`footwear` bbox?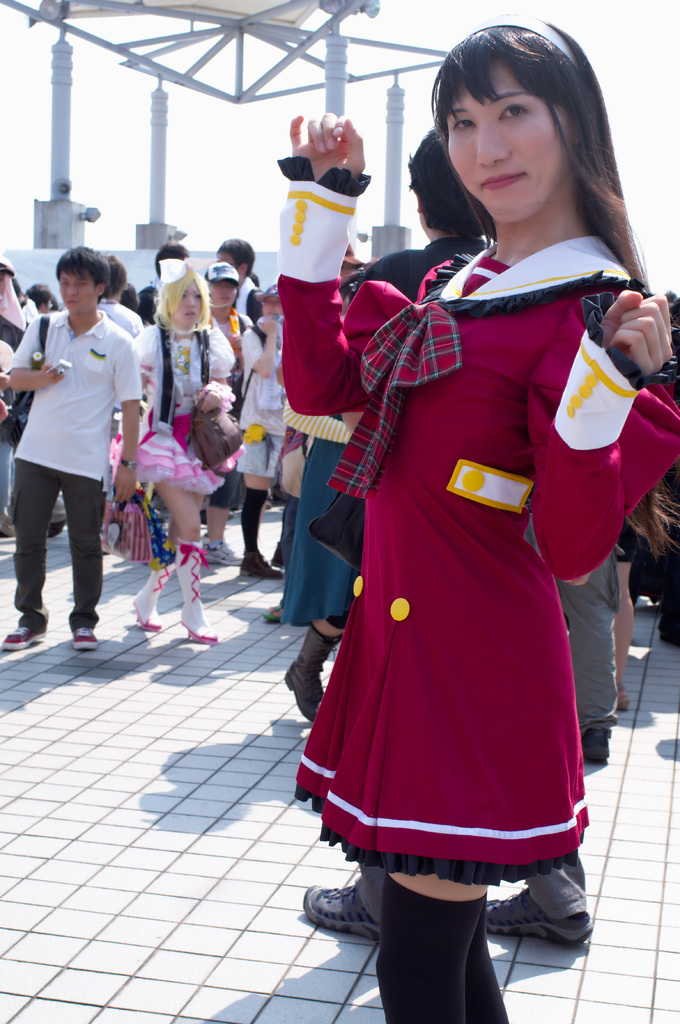
x1=260 y1=595 x2=281 y2=628
